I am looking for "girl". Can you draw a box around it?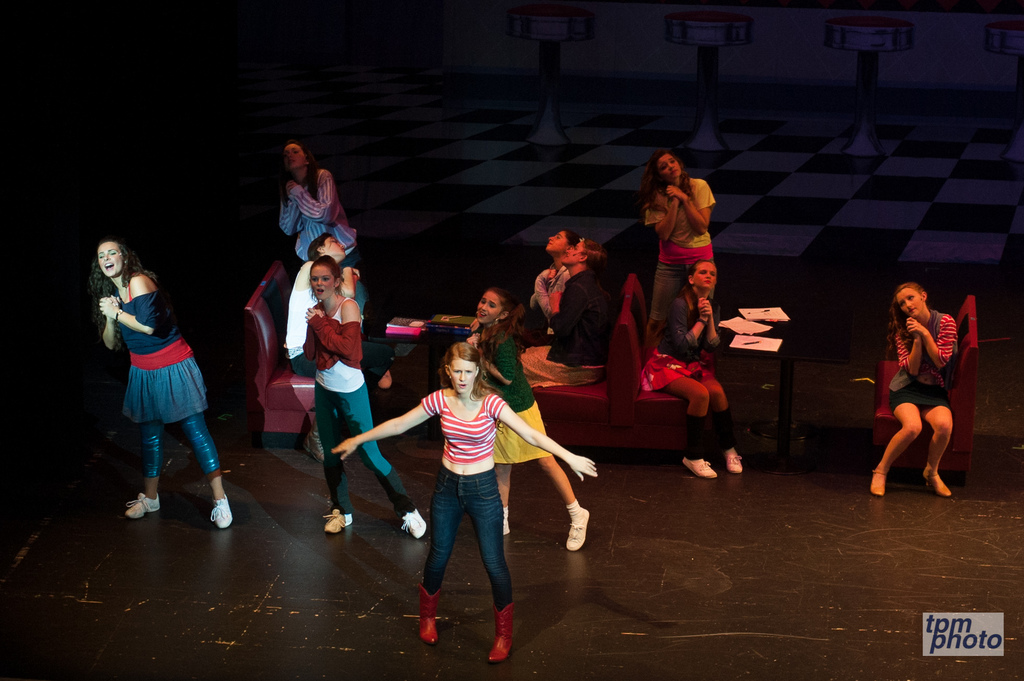
Sure, the bounding box is rect(528, 231, 580, 338).
